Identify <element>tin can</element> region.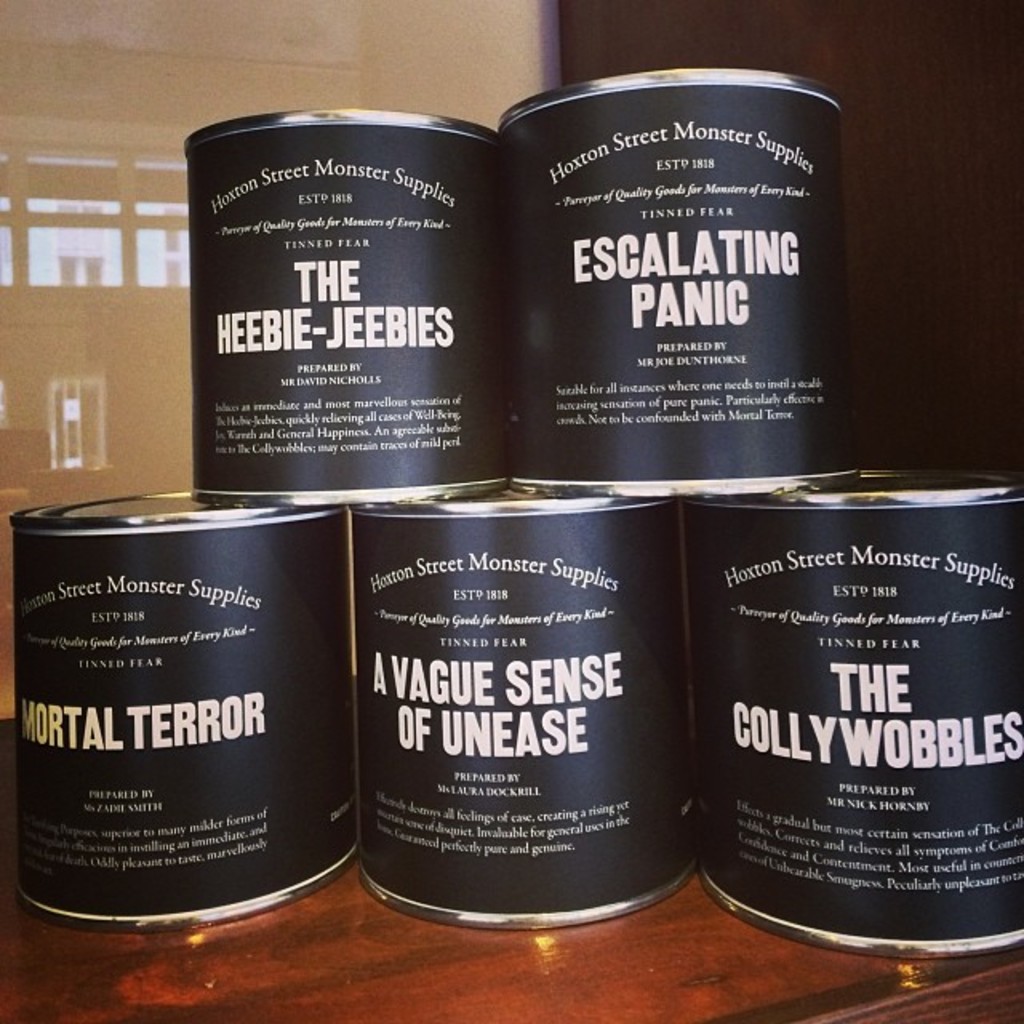
Region: x1=680, y1=467, x2=1022, y2=955.
